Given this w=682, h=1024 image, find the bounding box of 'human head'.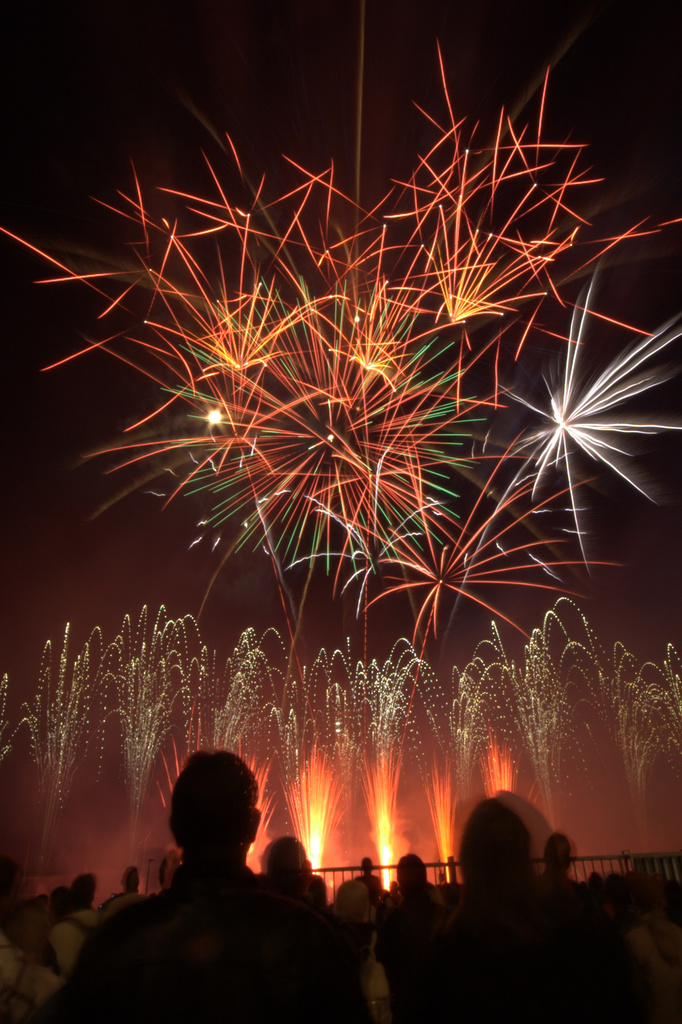
<bbox>393, 854, 428, 900</bbox>.
